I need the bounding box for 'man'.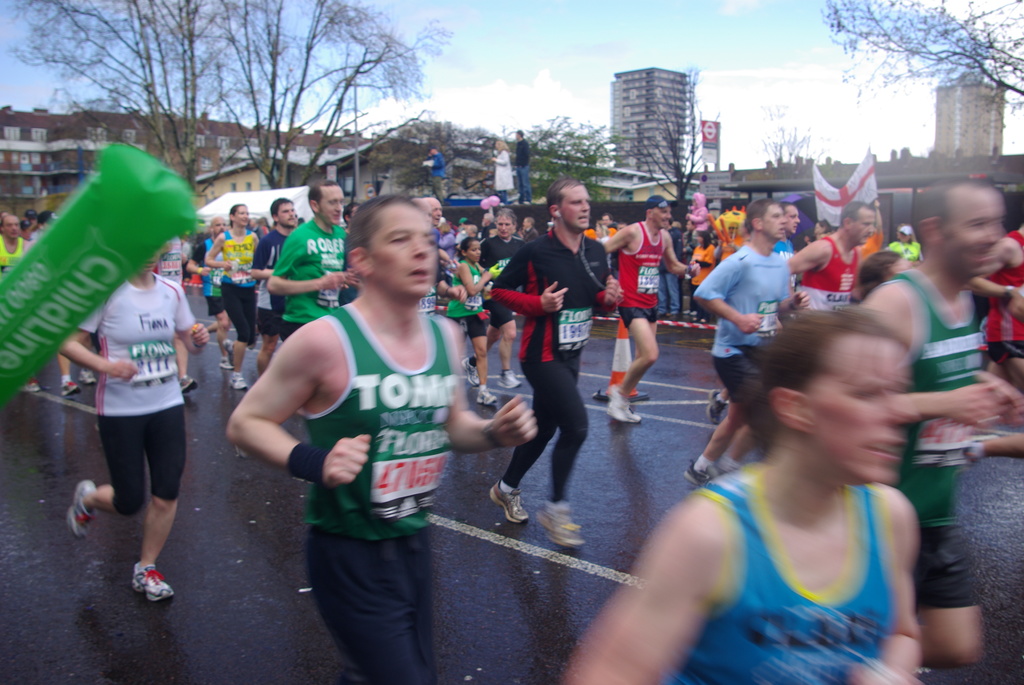
Here it is: (x1=726, y1=201, x2=877, y2=468).
